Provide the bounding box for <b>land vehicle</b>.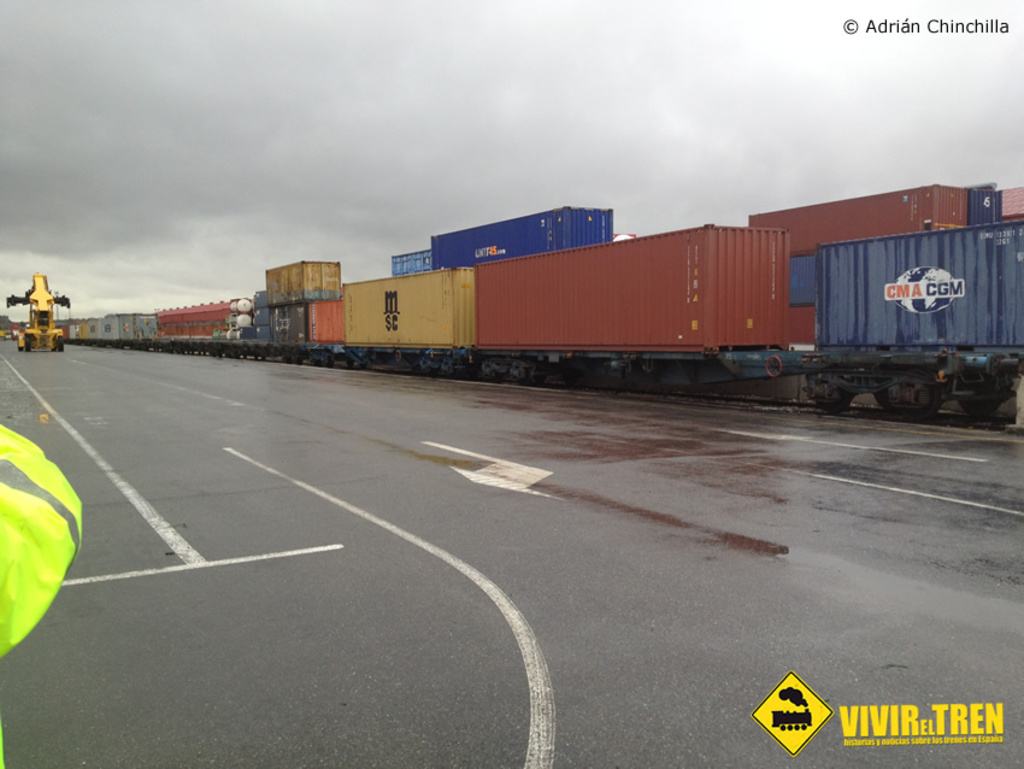
l=7, t=276, r=81, b=347.
